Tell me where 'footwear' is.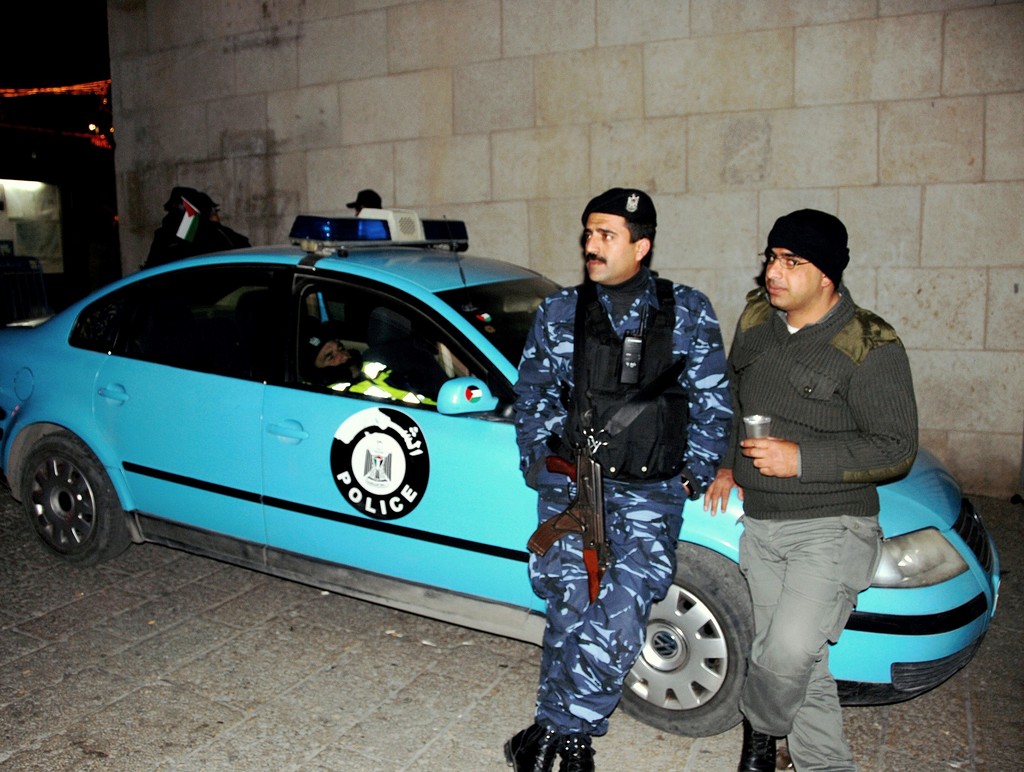
'footwear' is at (739, 717, 778, 771).
